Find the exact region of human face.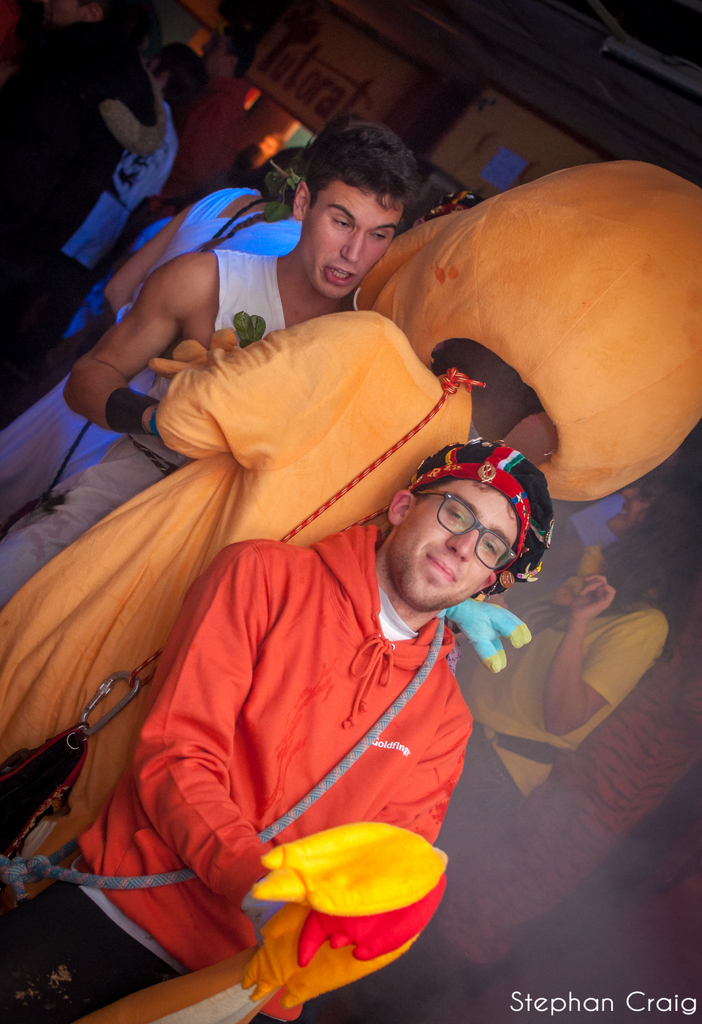
Exact region: bbox=(305, 181, 399, 298).
